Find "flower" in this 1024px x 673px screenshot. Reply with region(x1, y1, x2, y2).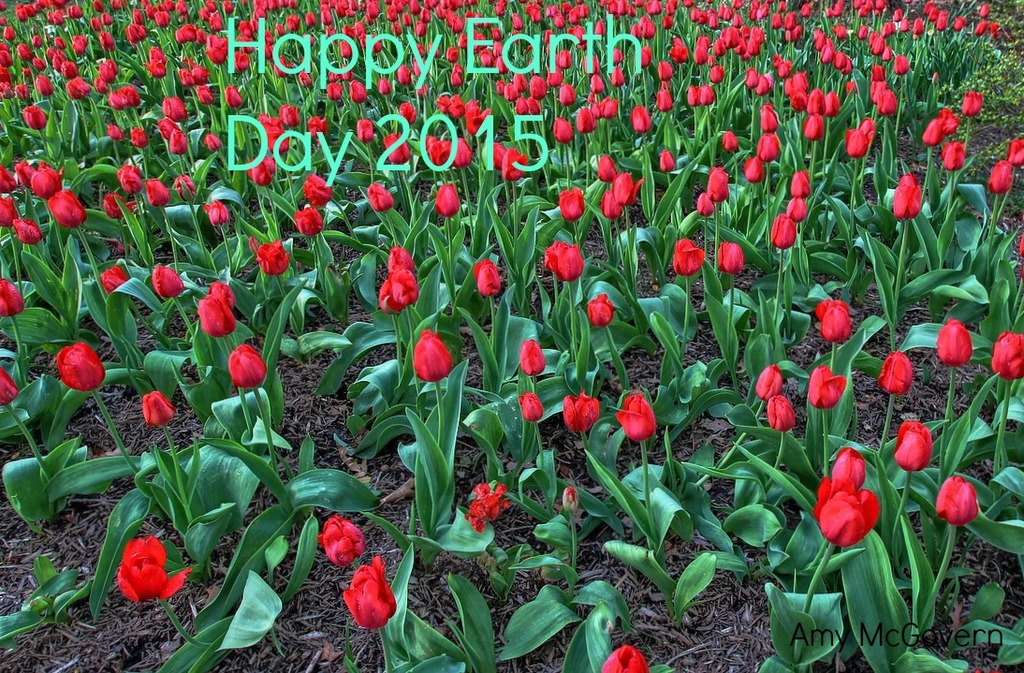
region(1006, 138, 1023, 164).
